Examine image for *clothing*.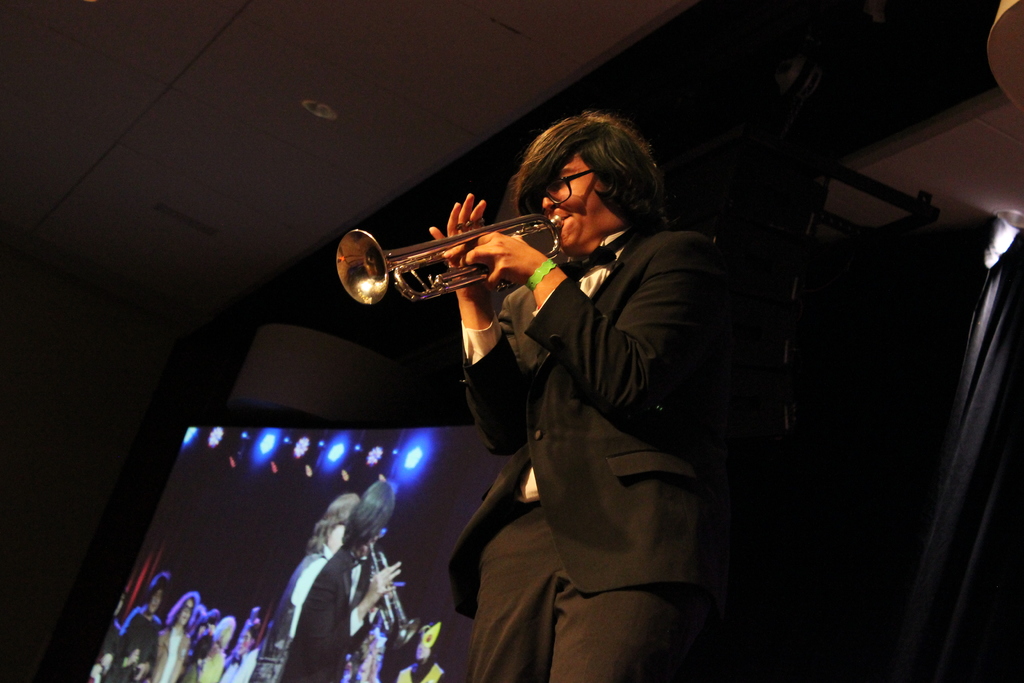
Examination result: box(459, 110, 740, 681).
